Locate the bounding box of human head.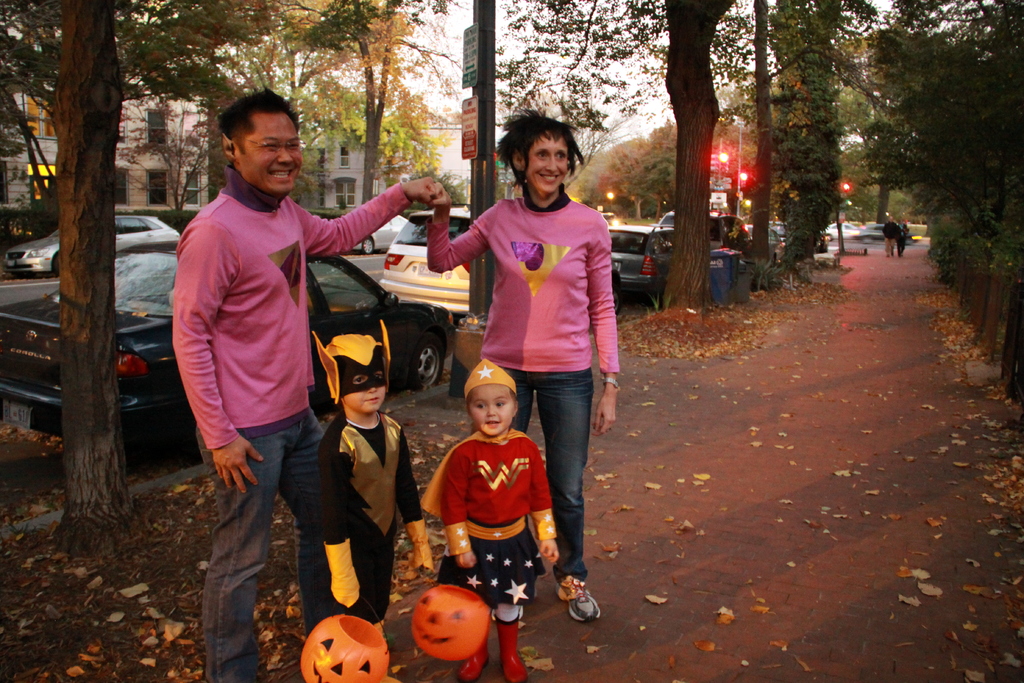
Bounding box: 220 83 304 203.
